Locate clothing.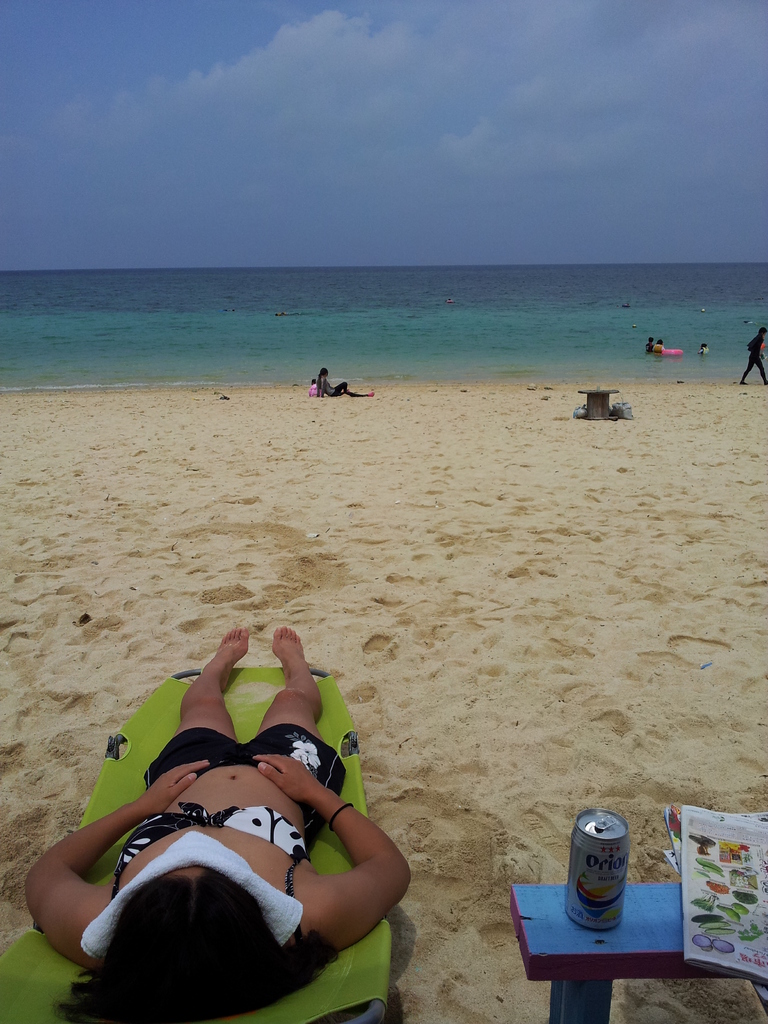
Bounding box: (63, 716, 353, 955).
